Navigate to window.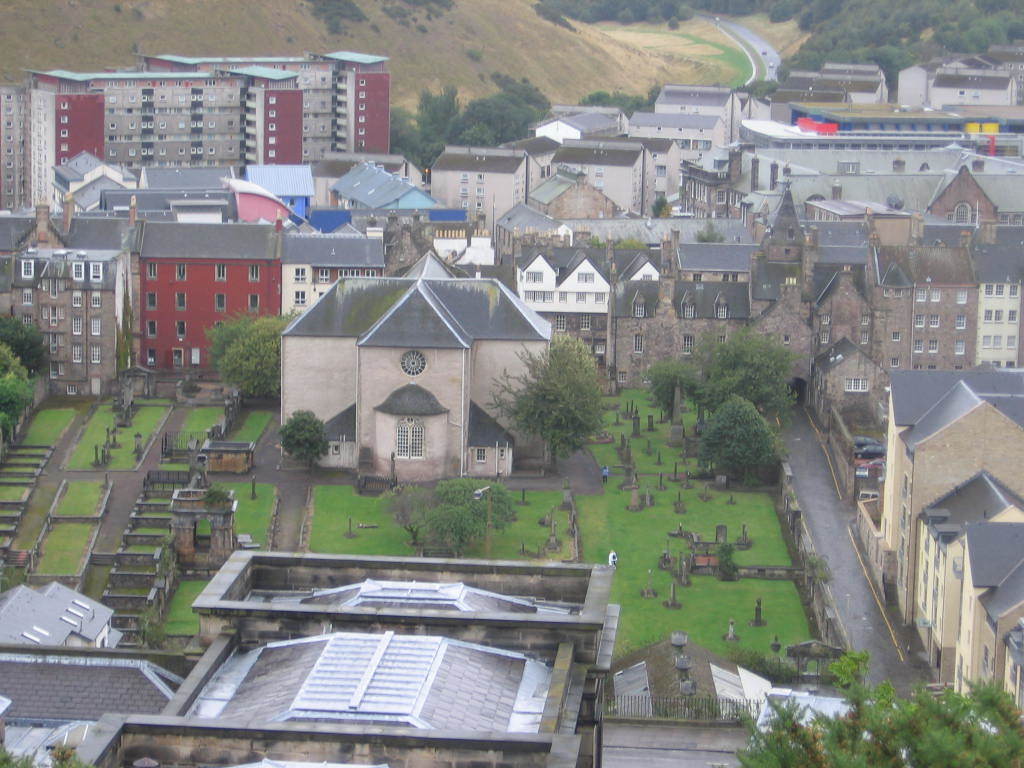
Navigation target: BBox(144, 291, 159, 309).
